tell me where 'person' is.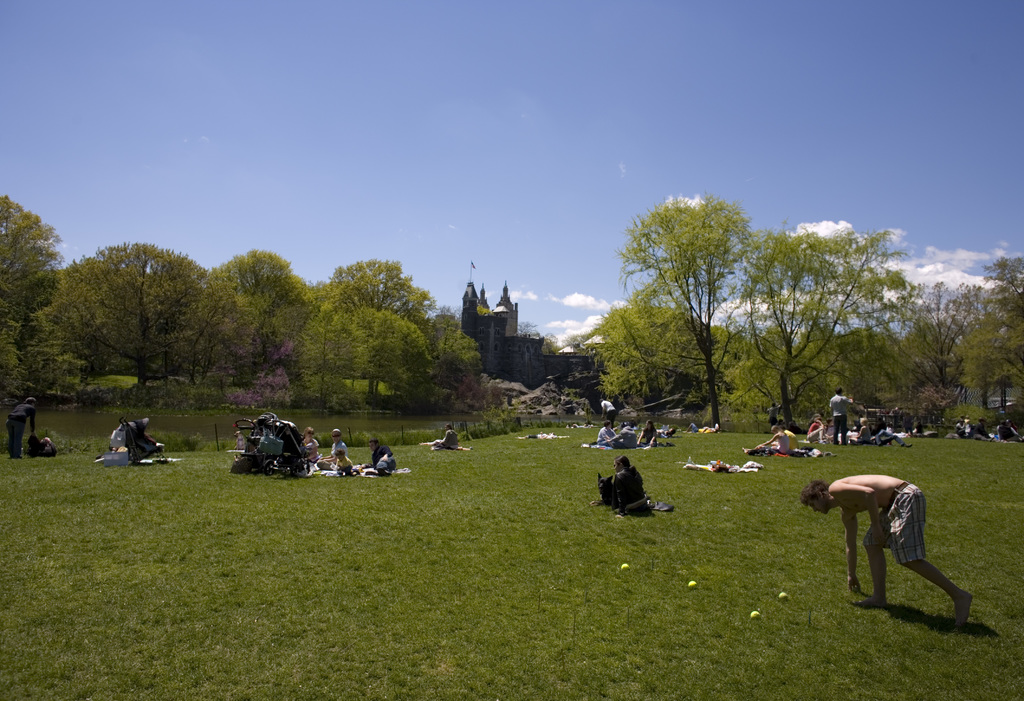
'person' is at region(314, 426, 348, 469).
